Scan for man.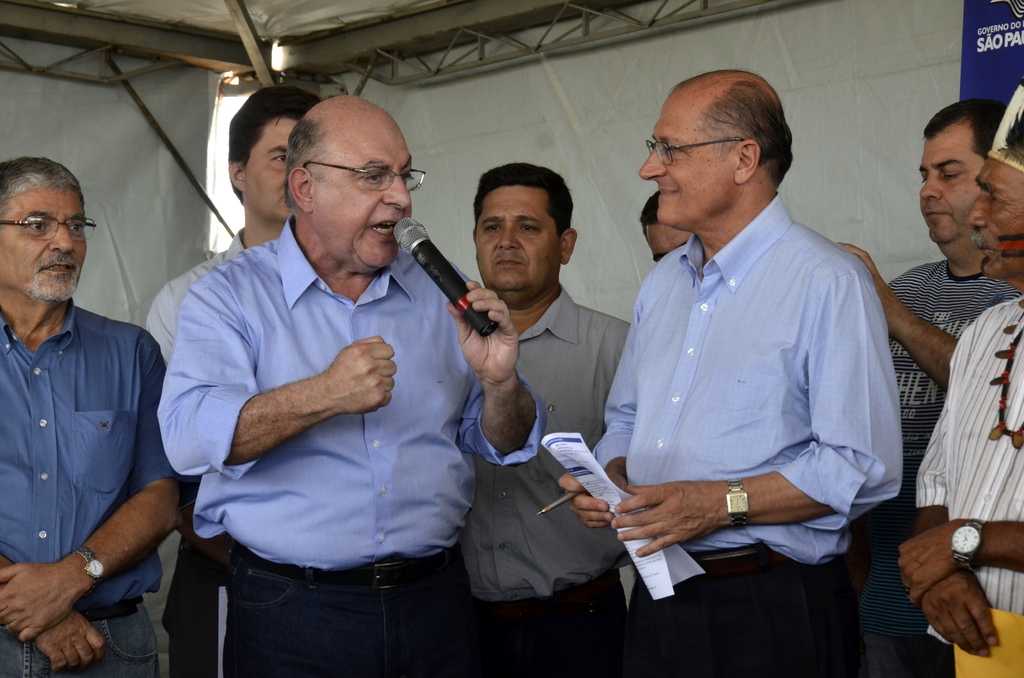
Scan result: l=0, t=155, r=178, b=677.
